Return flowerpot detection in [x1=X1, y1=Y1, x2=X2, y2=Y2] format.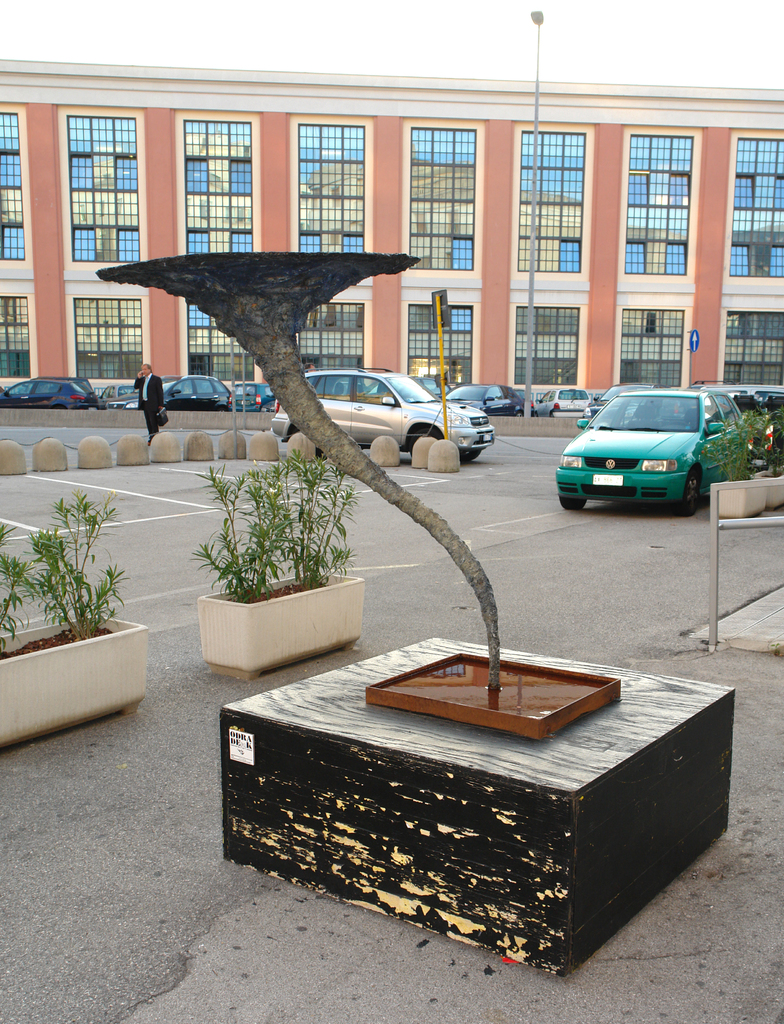
[x1=199, y1=568, x2=364, y2=680].
